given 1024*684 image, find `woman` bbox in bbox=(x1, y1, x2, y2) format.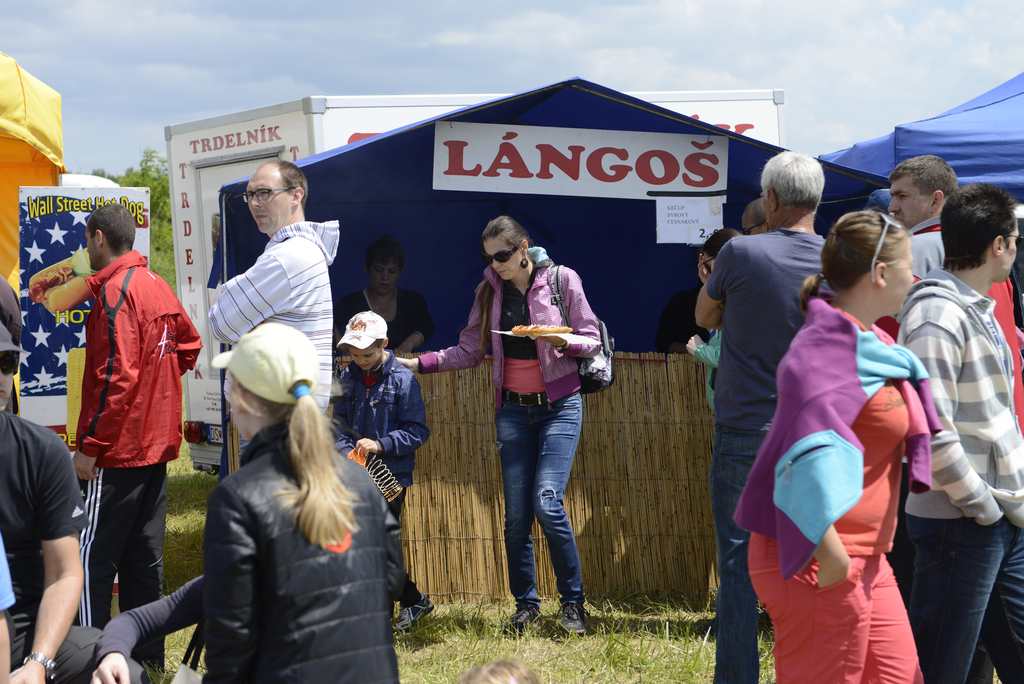
bbox=(728, 210, 945, 683).
